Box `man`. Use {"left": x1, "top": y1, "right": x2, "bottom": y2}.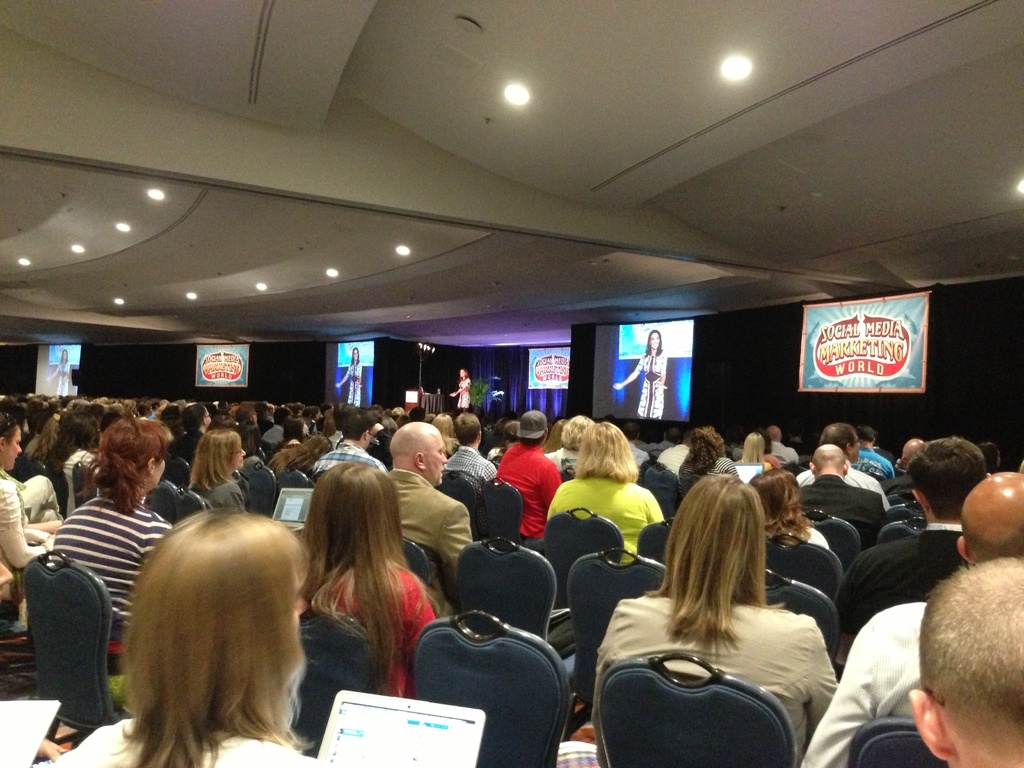
{"left": 488, "top": 421, "right": 519, "bottom": 463}.
